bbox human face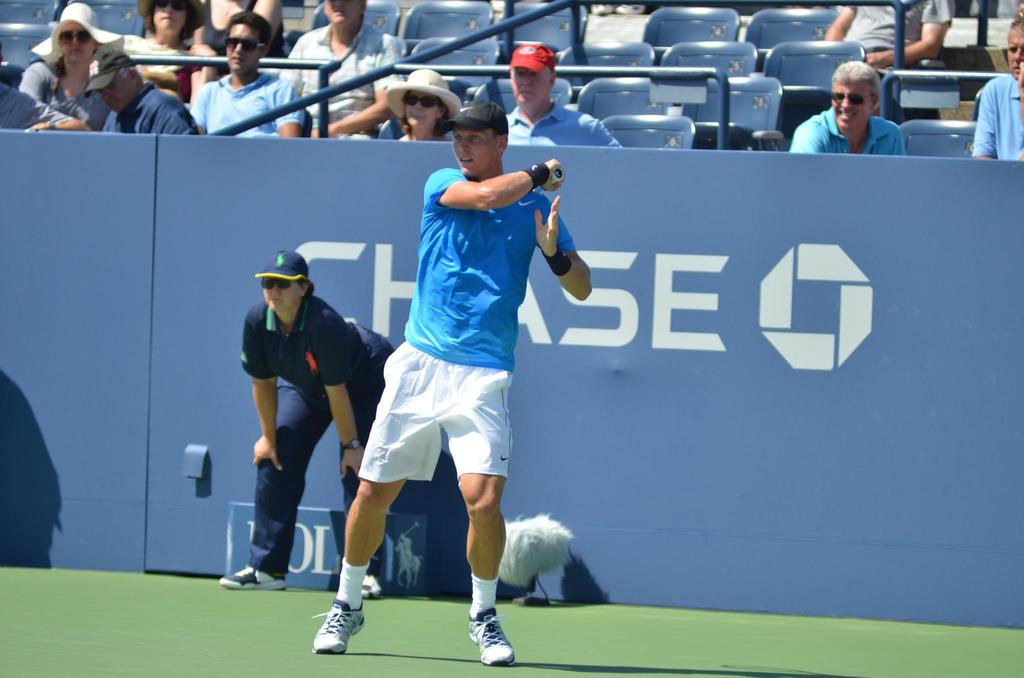
{"left": 1006, "top": 26, "right": 1021, "bottom": 77}
